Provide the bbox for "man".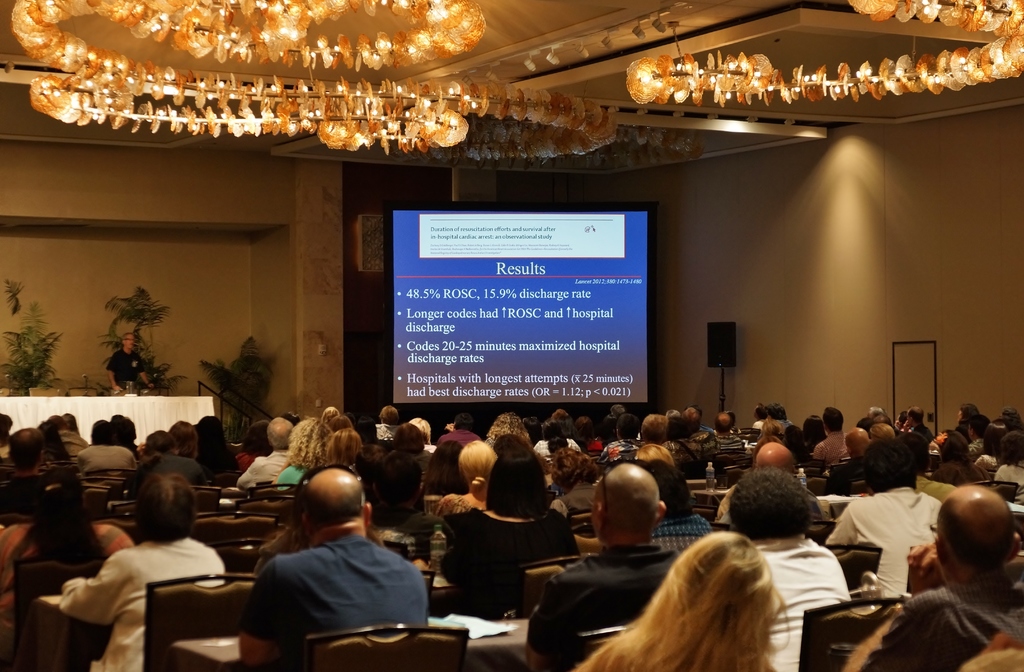
<region>225, 468, 446, 659</region>.
